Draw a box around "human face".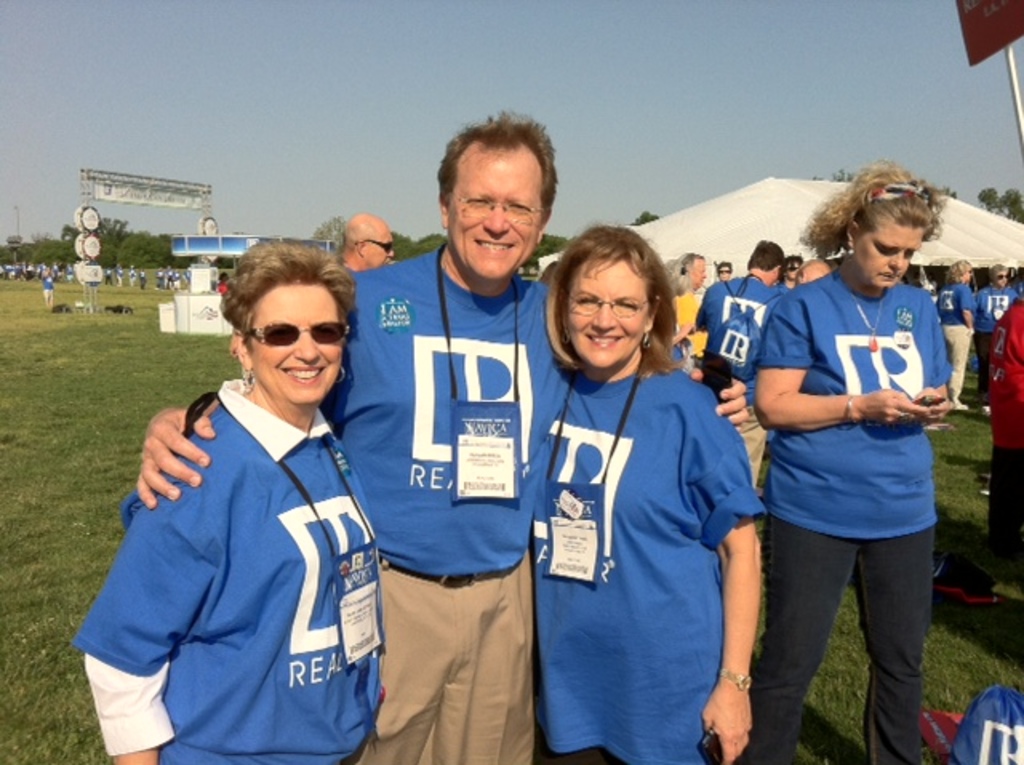
box(365, 226, 392, 267).
